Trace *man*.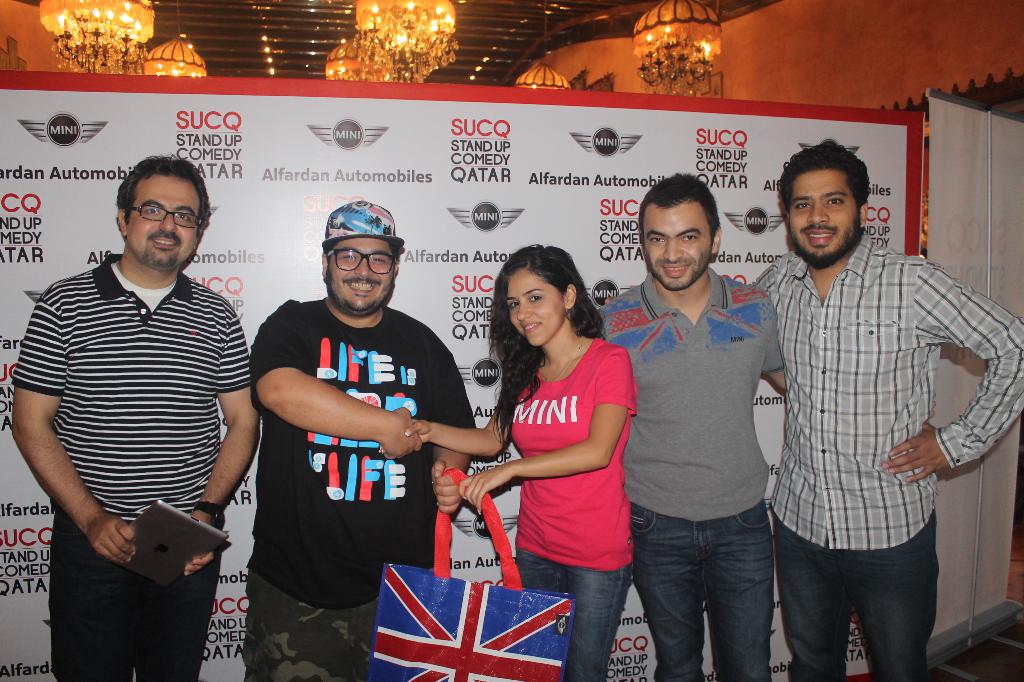
Traced to 749:140:1023:681.
